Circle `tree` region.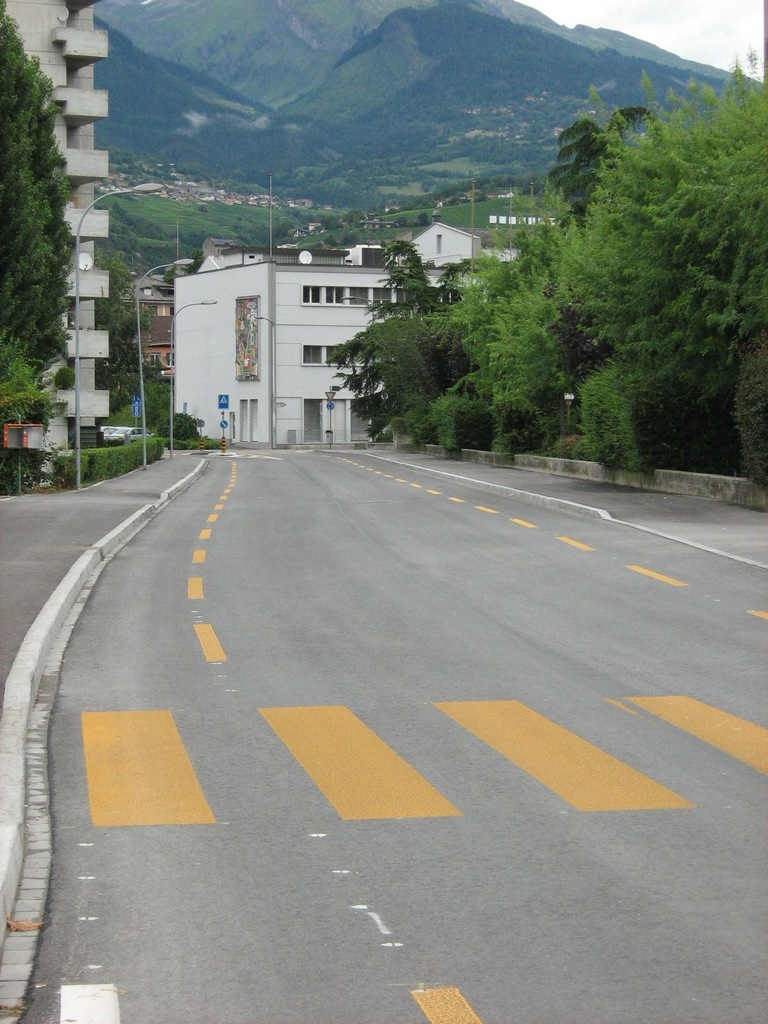
Region: rect(541, 84, 662, 211).
